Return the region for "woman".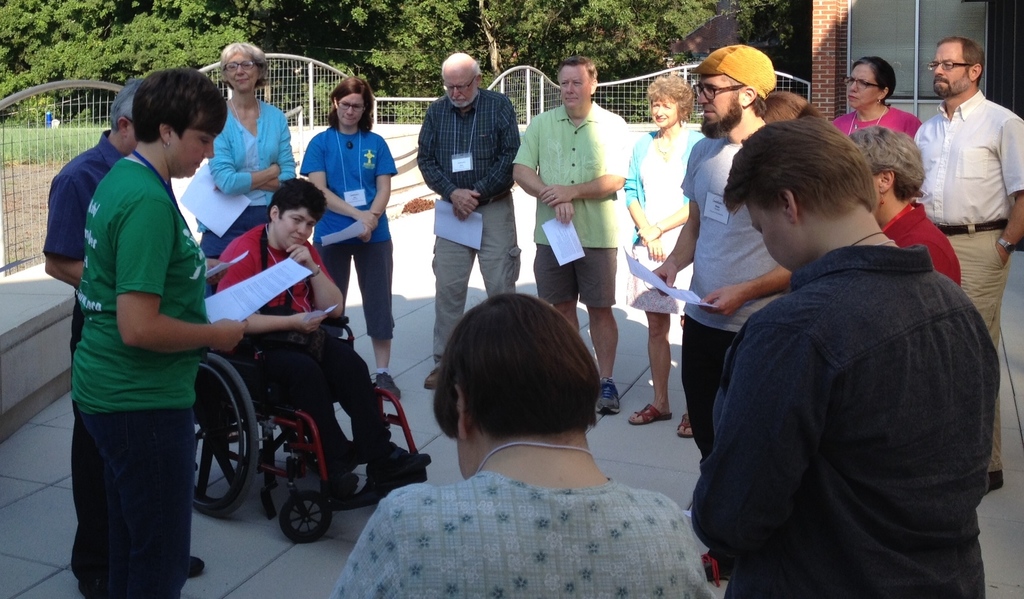
<box>298,79,402,402</box>.
